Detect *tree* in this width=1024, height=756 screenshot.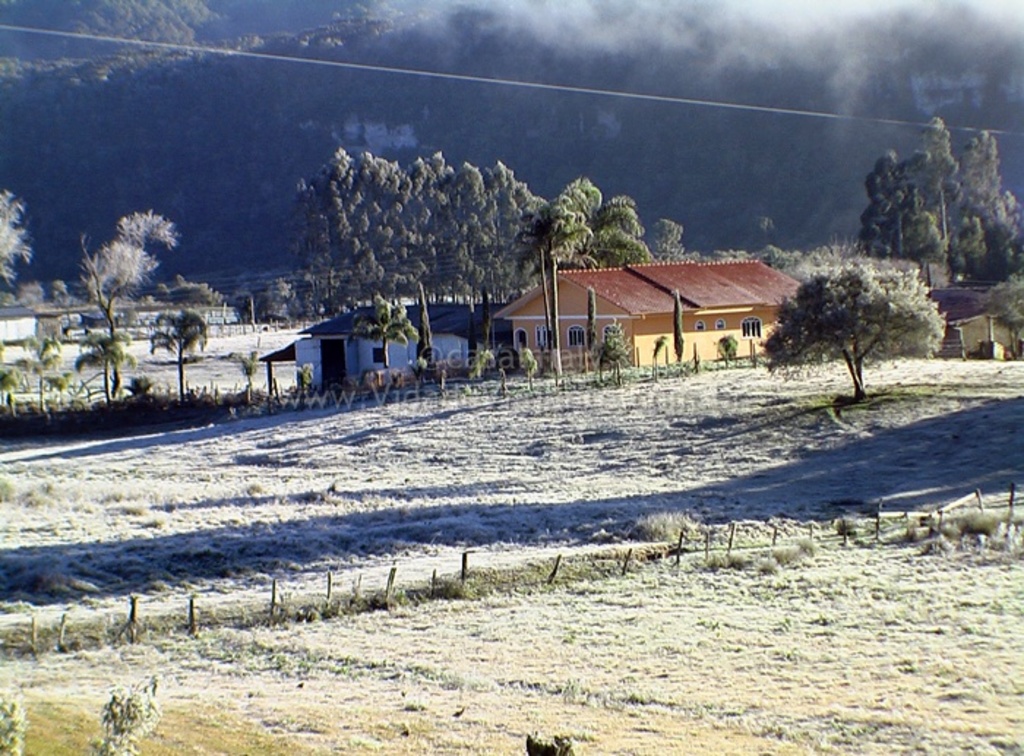
Detection: bbox=(73, 332, 130, 401).
